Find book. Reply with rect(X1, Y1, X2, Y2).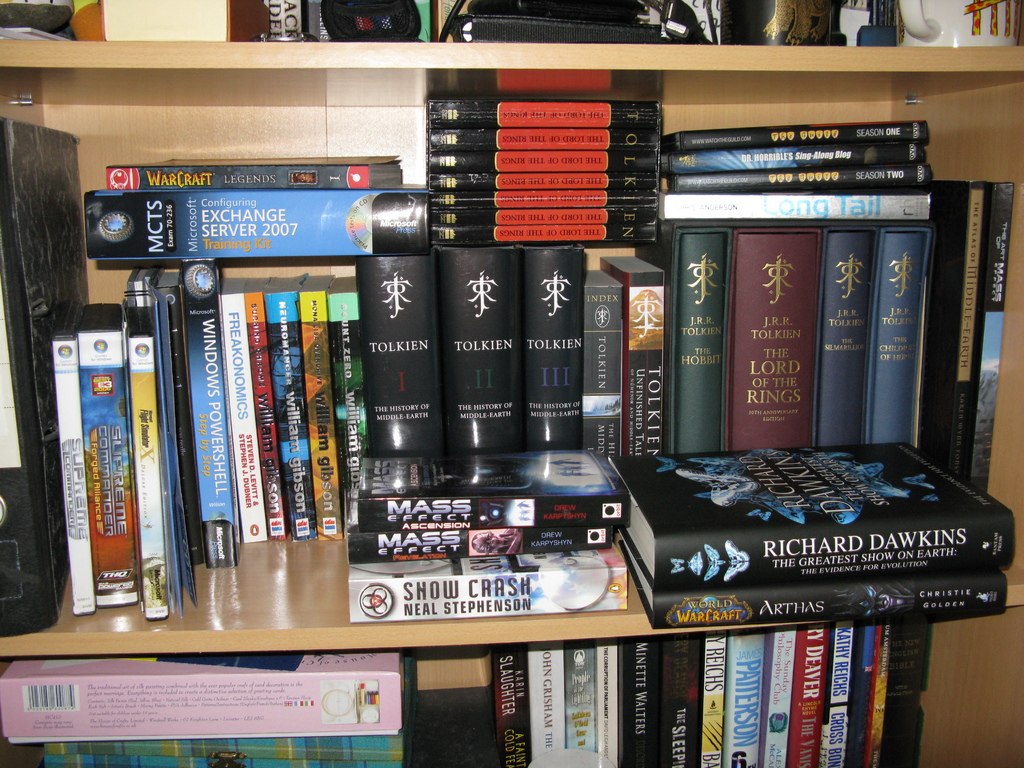
rect(514, 250, 587, 447).
